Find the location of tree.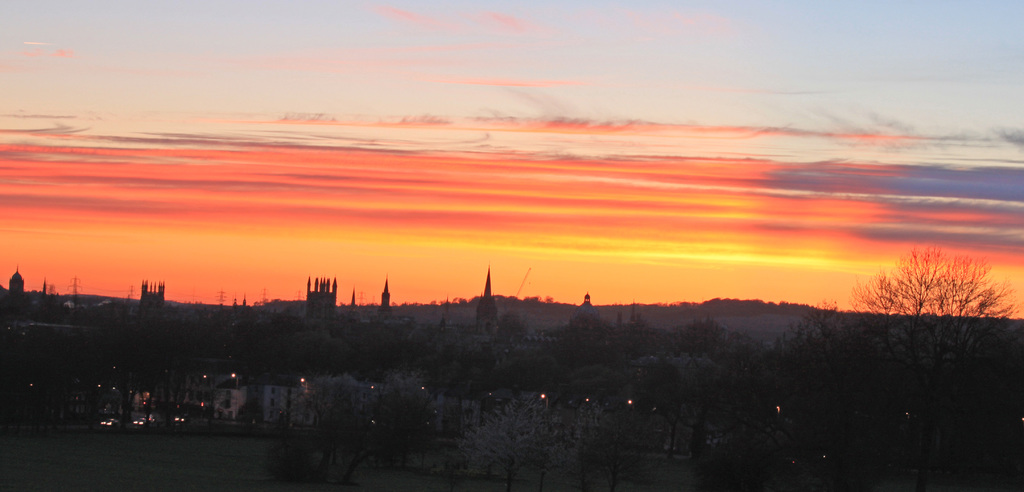
Location: select_region(867, 237, 1000, 330).
